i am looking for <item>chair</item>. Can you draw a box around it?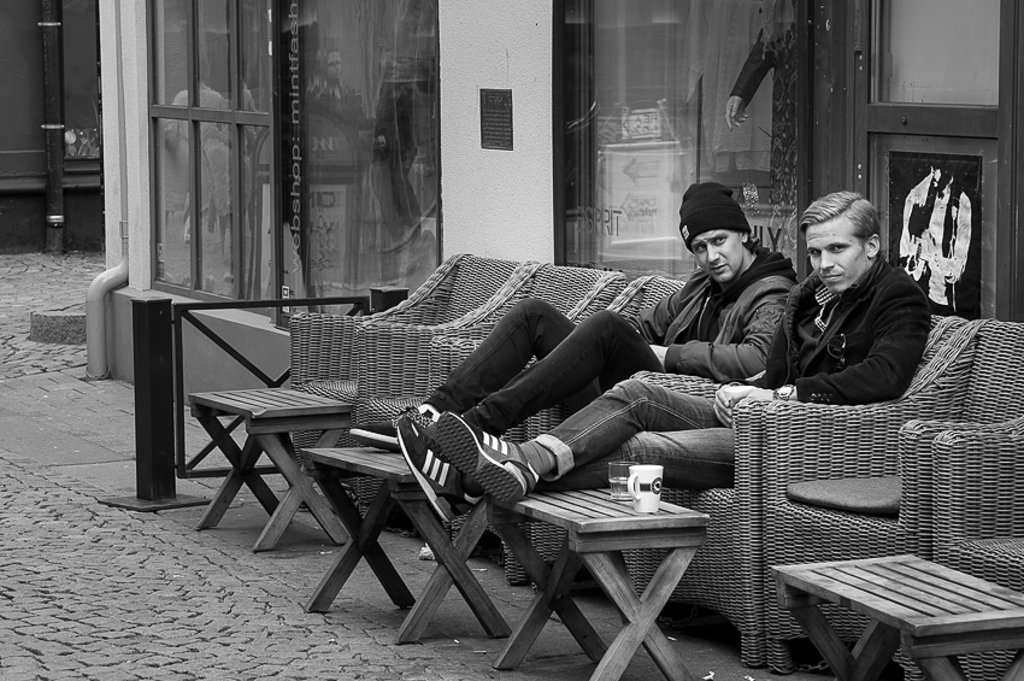
Sure, the bounding box is crop(771, 316, 1023, 680).
